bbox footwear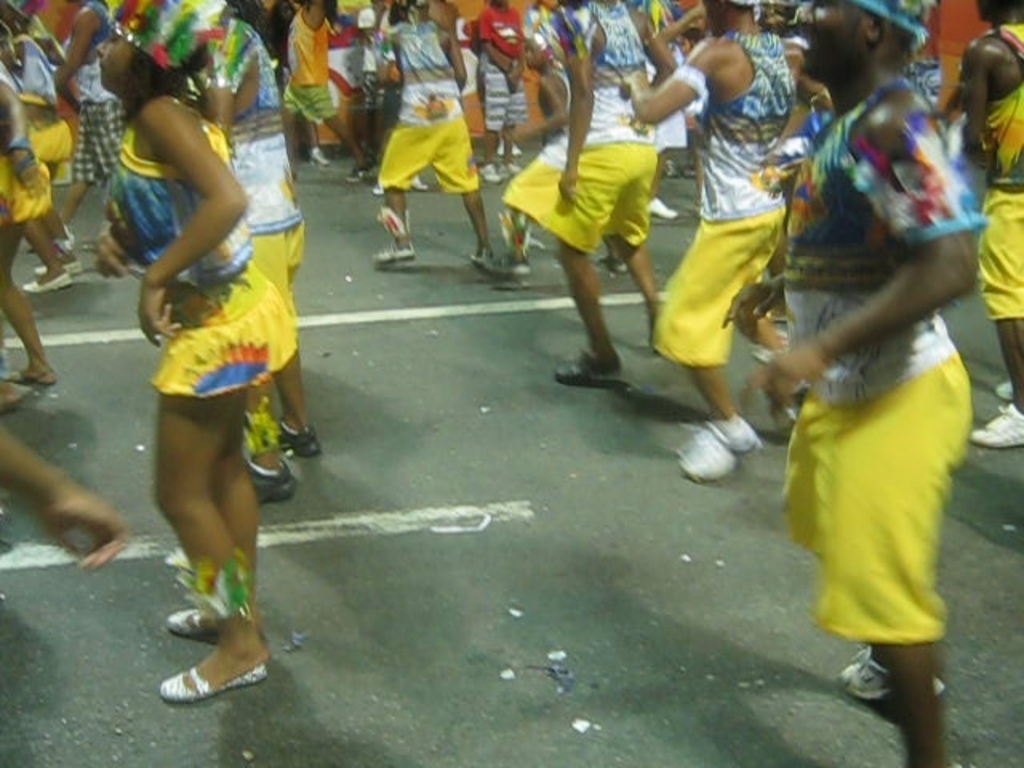
left=32, top=251, right=78, bottom=277
